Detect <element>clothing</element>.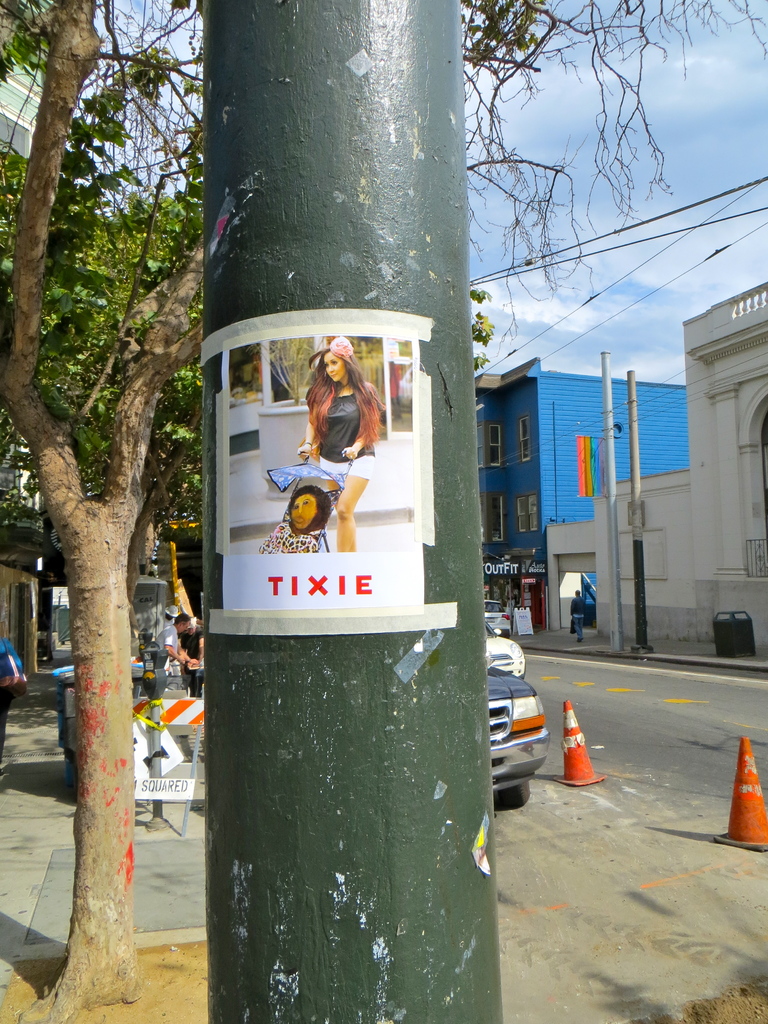
Detected at bbox=[312, 388, 377, 480].
